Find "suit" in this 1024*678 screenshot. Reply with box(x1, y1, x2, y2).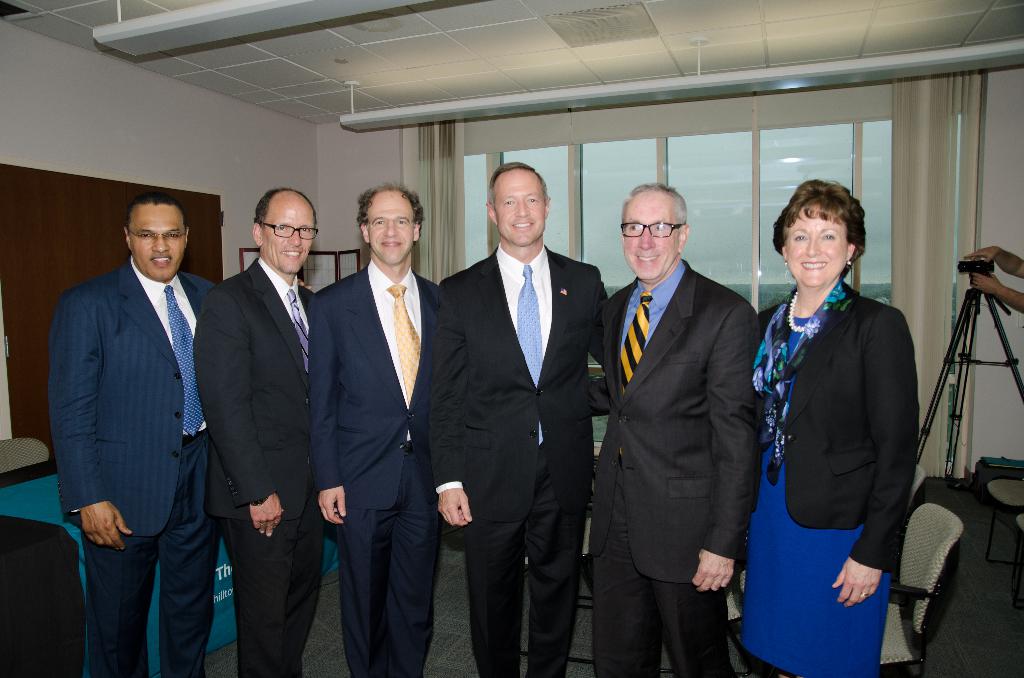
box(56, 262, 231, 677).
